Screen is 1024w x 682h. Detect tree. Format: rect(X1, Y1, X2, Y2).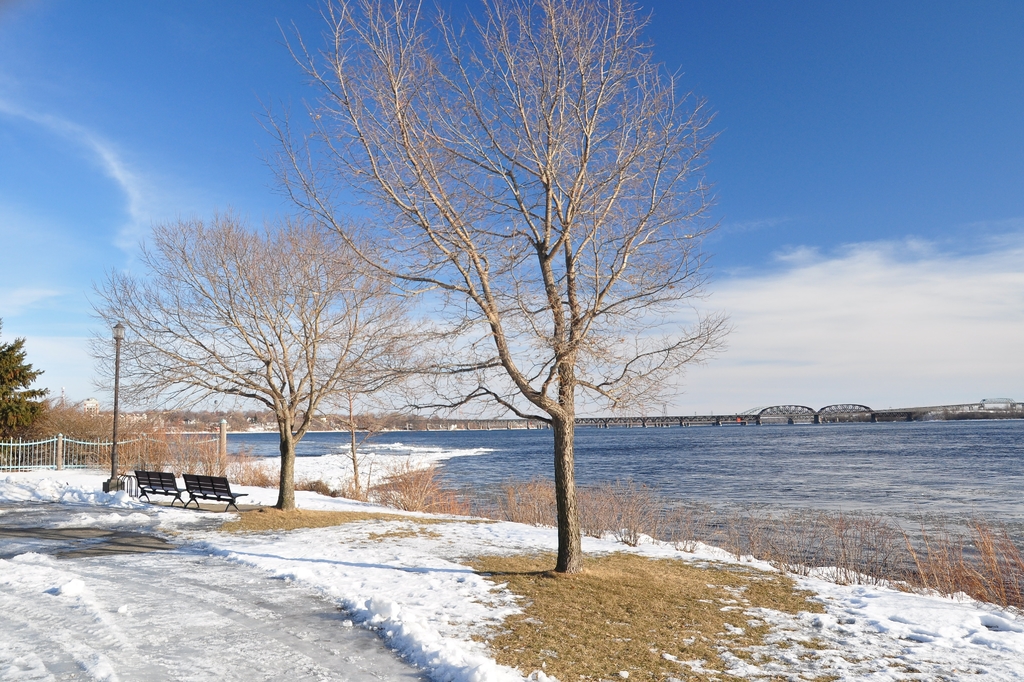
rect(0, 314, 47, 440).
